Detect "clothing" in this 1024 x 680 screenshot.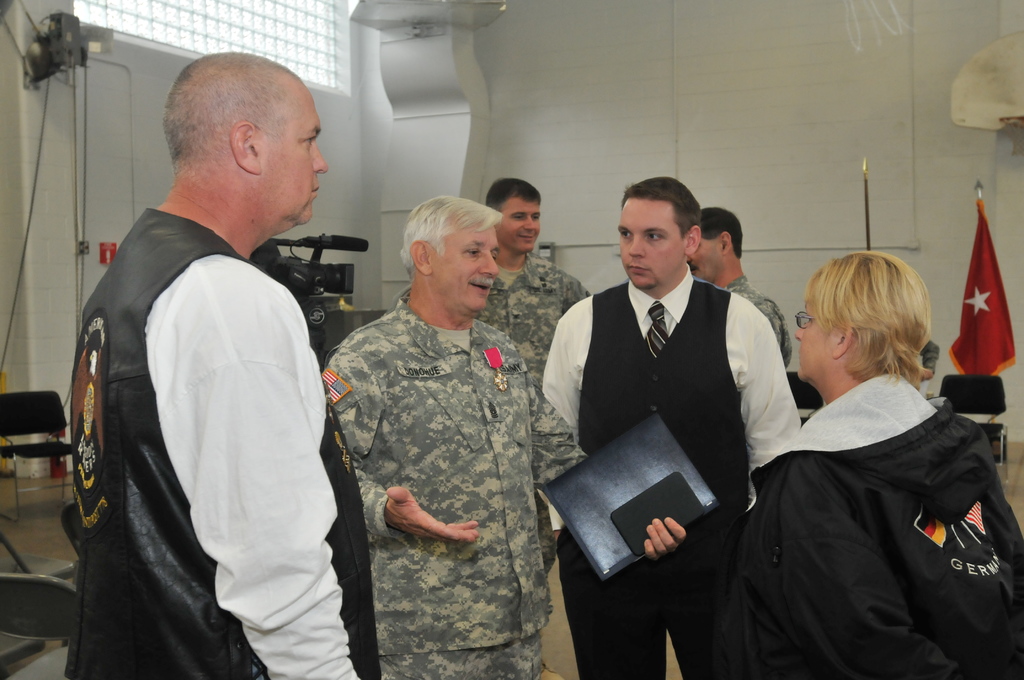
Detection: bbox=(537, 263, 802, 679).
